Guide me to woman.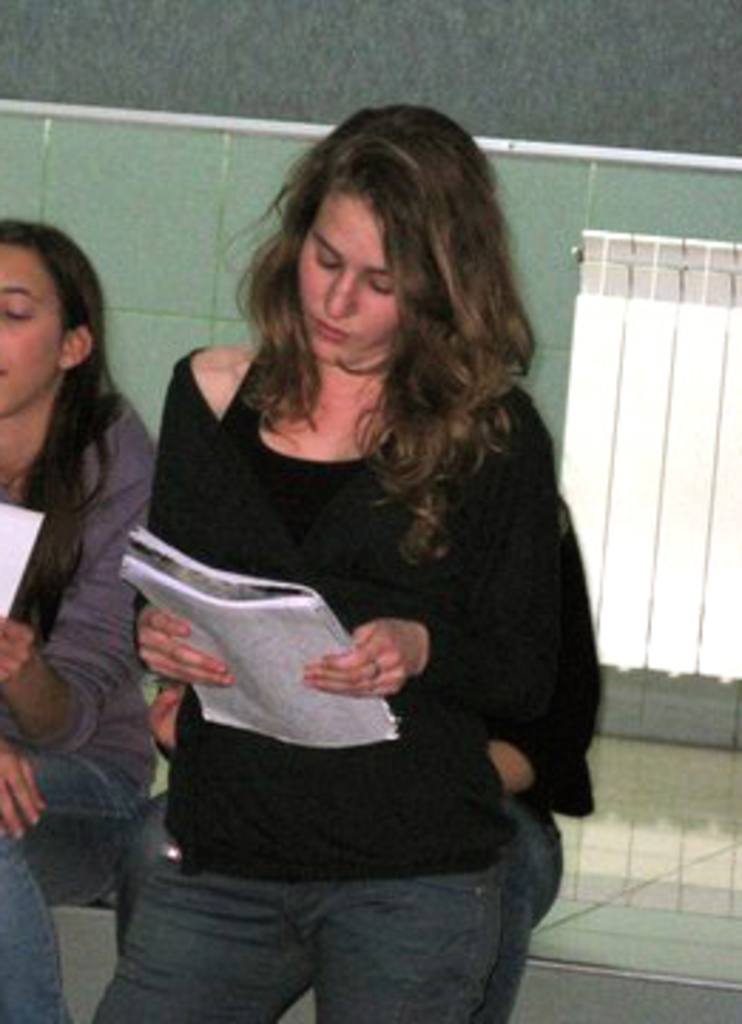
Guidance: (0,219,159,1021).
